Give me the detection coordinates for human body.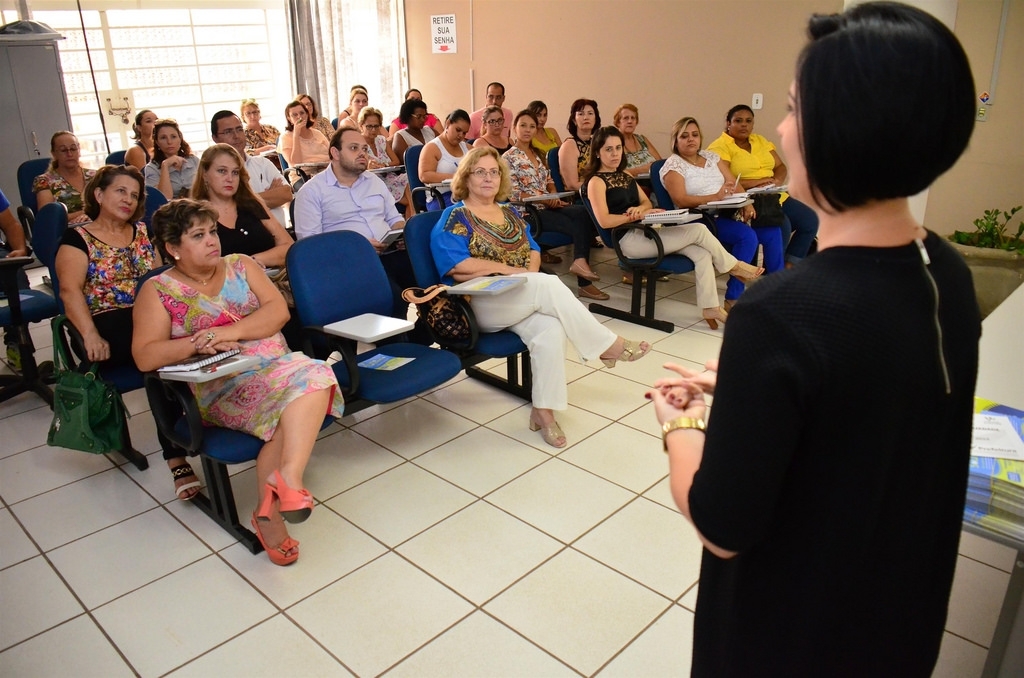
box=[525, 101, 560, 159].
